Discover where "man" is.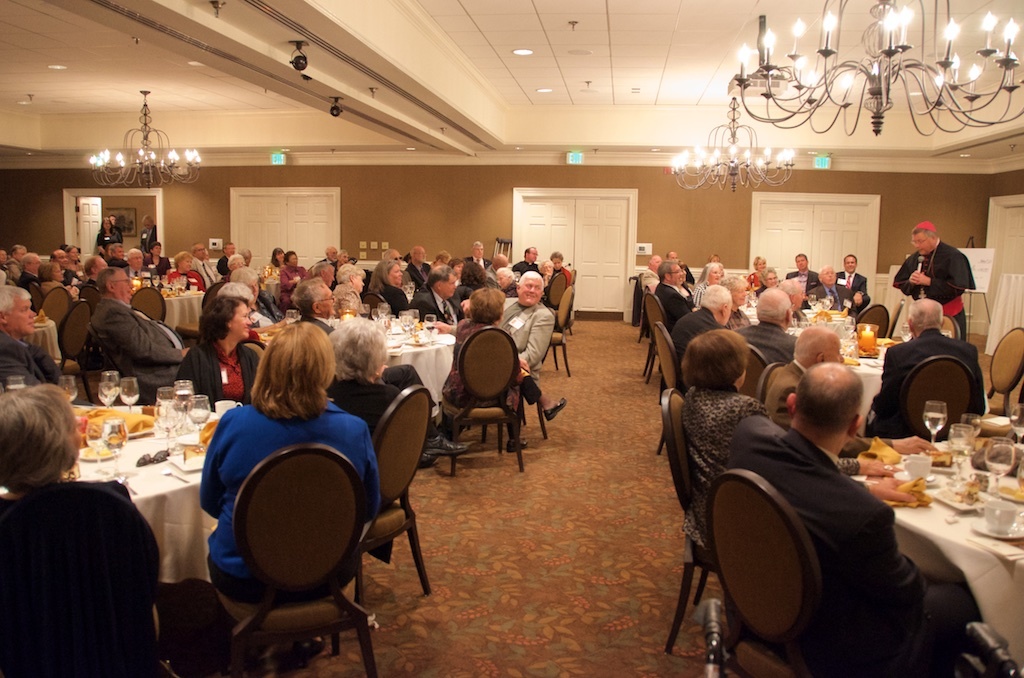
Discovered at rect(310, 248, 339, 268).
